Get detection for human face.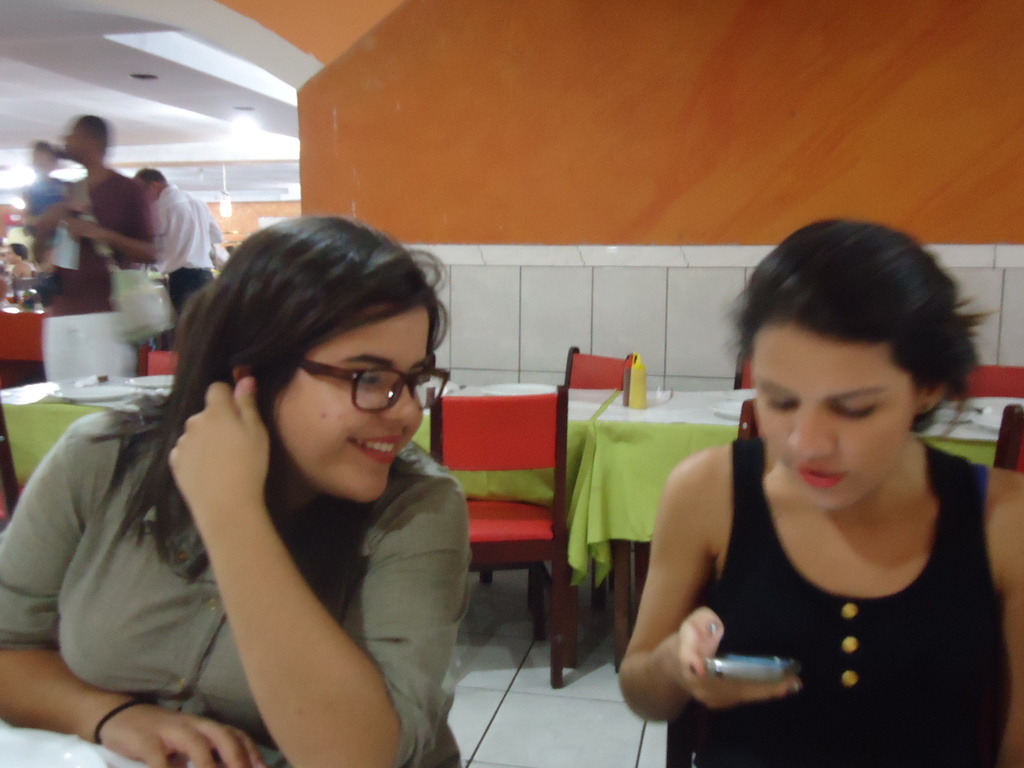
Detection: bbox=(758, 339, 918, 503).
